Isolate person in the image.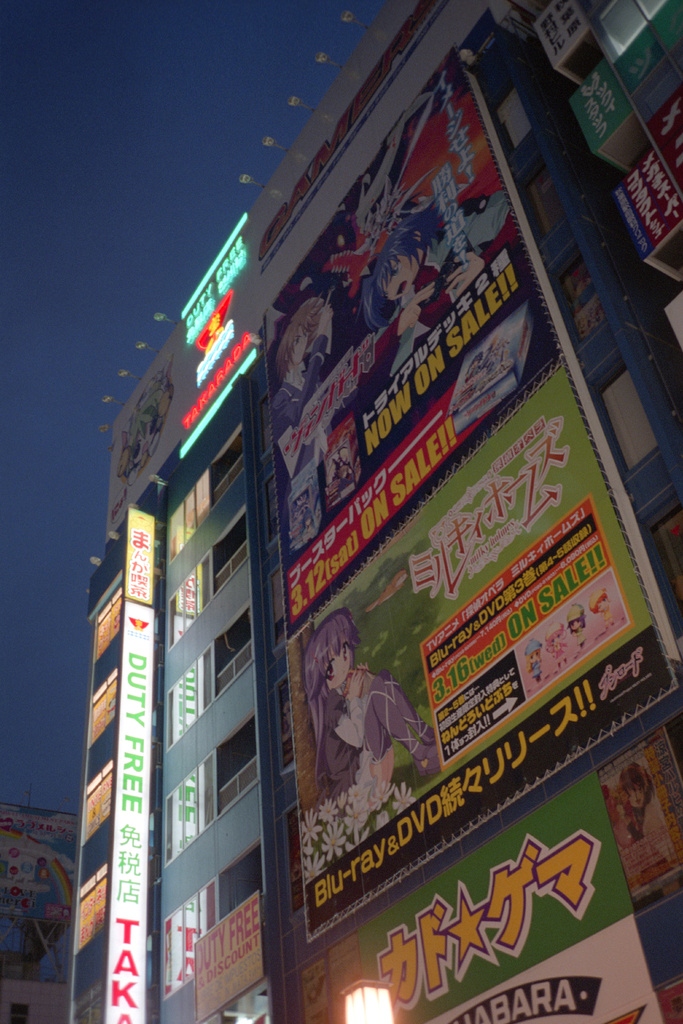
Isolated region: 593:588:627:639.
